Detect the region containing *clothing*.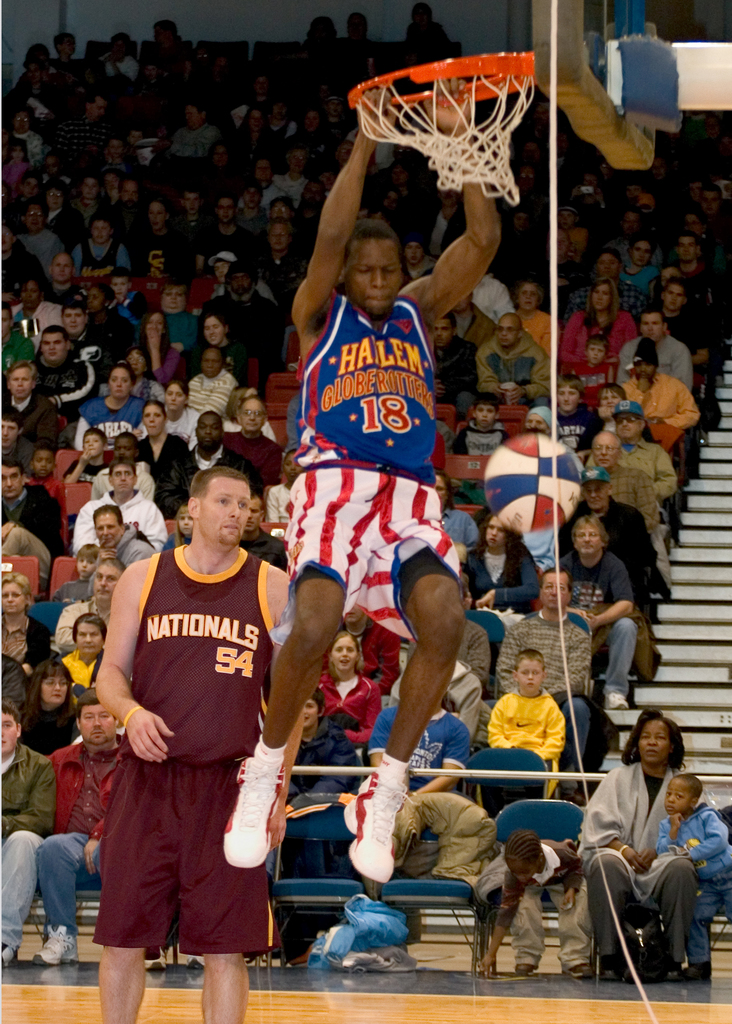
(left=0, top=387, right=69, bottom=455).
